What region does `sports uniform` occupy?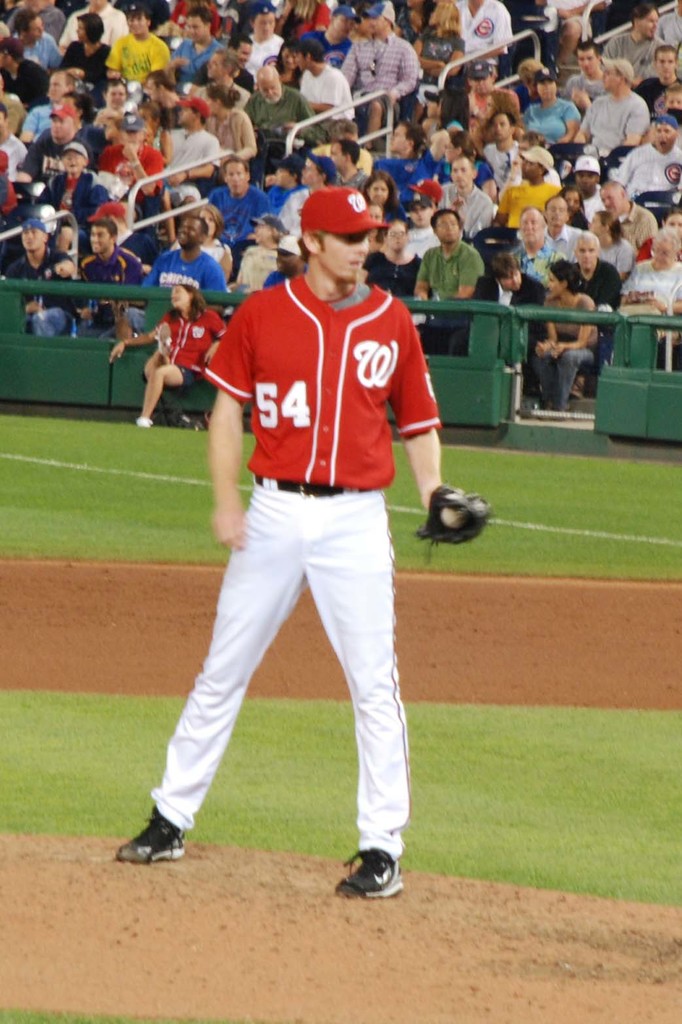
[left=114, top=163, right=477, bottom=901].
